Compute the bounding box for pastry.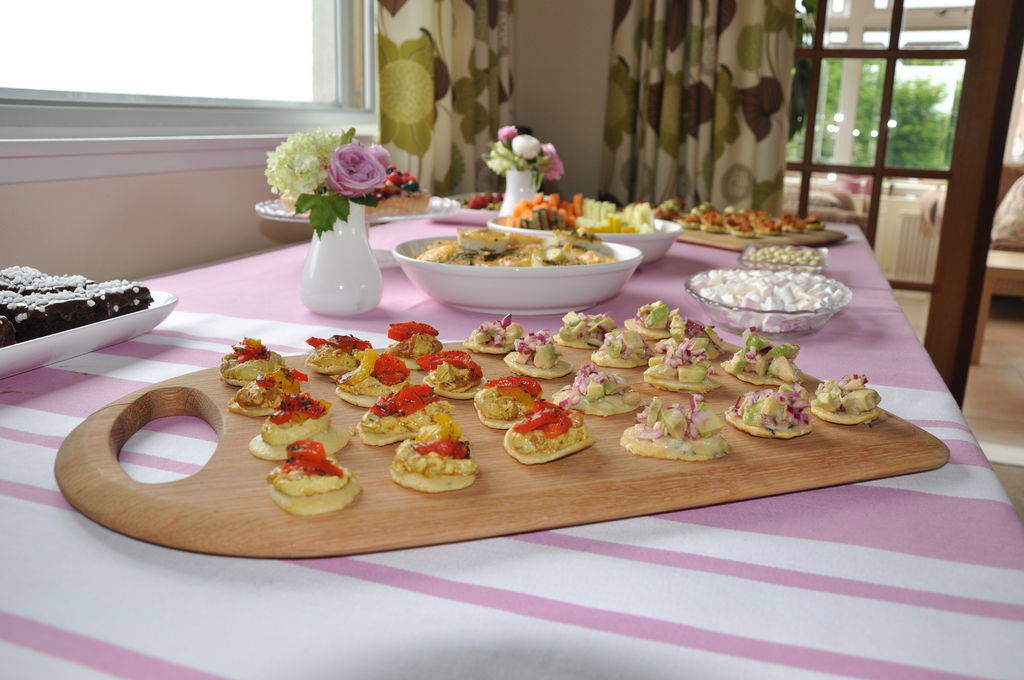
left=556, top=366, right=652, bottom=423.
